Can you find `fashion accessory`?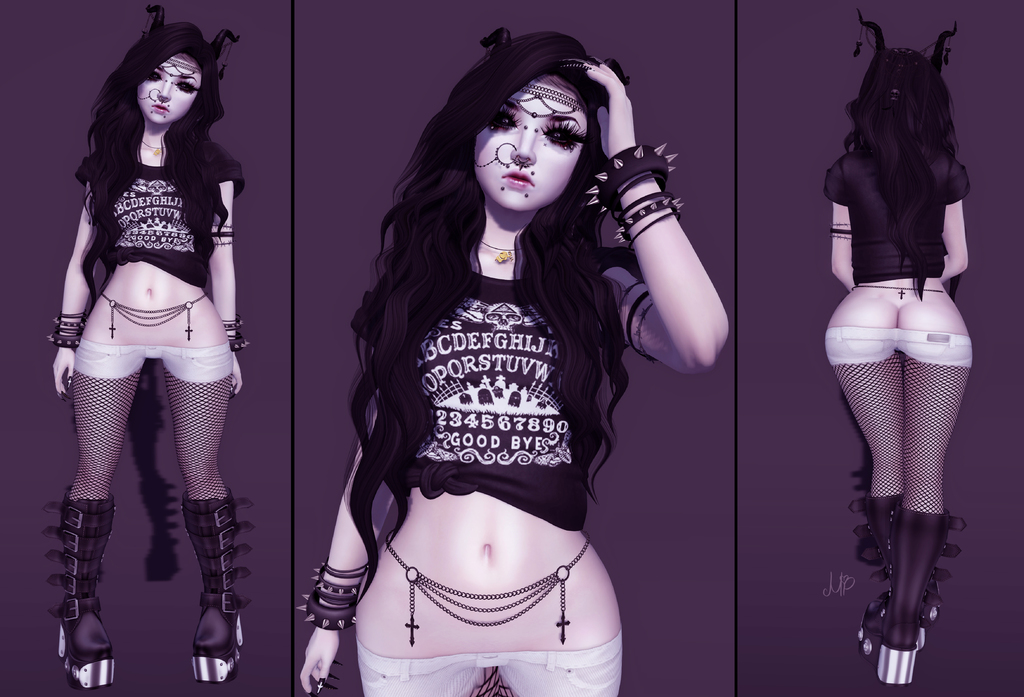
Yes, bounding box: <box>231,335,251,350</box>.
